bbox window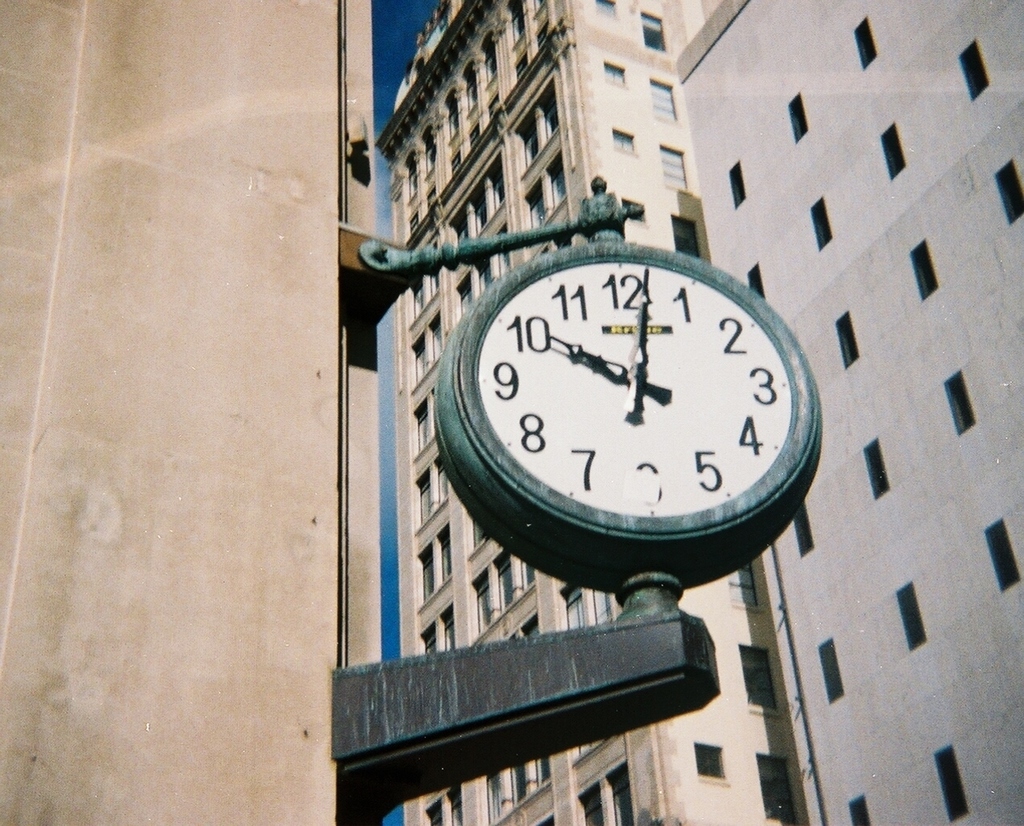
672,220,699,254
